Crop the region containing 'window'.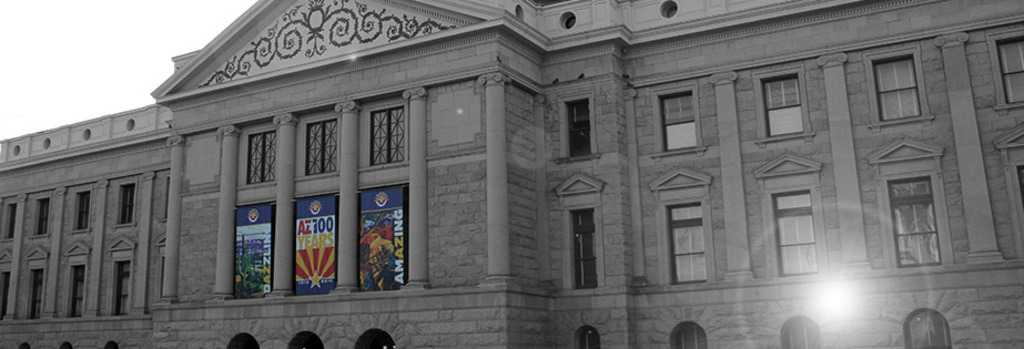
Crop region: box=[1, 268, 12, 312].
